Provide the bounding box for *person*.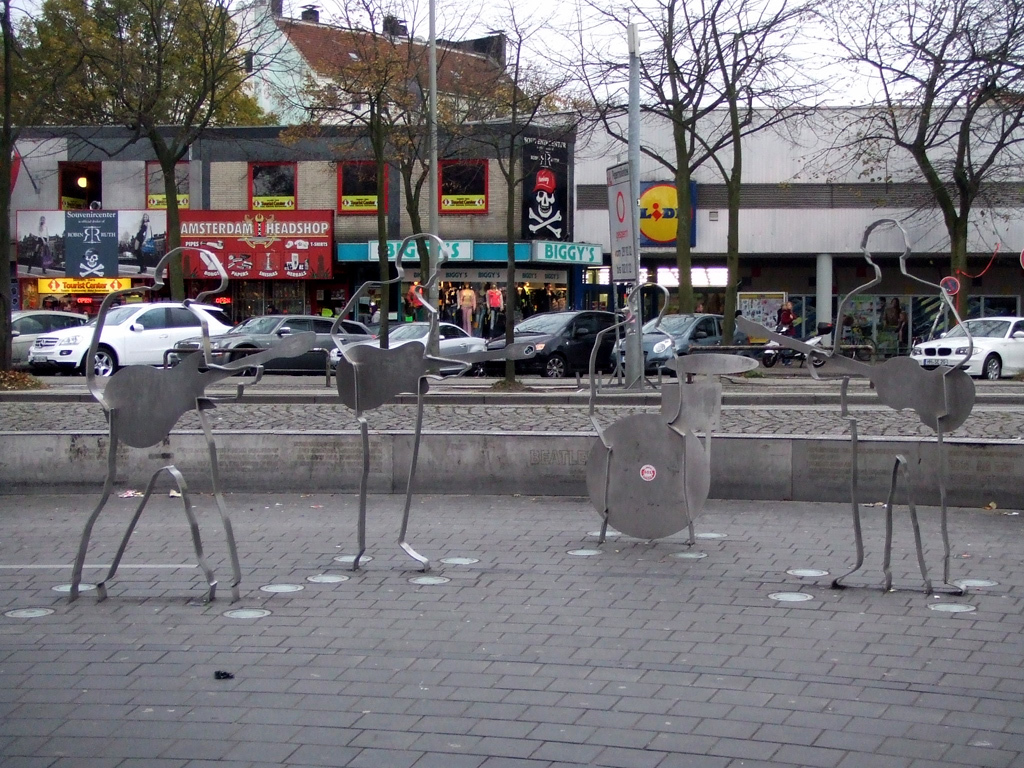
(737, 219, 978, 595).
